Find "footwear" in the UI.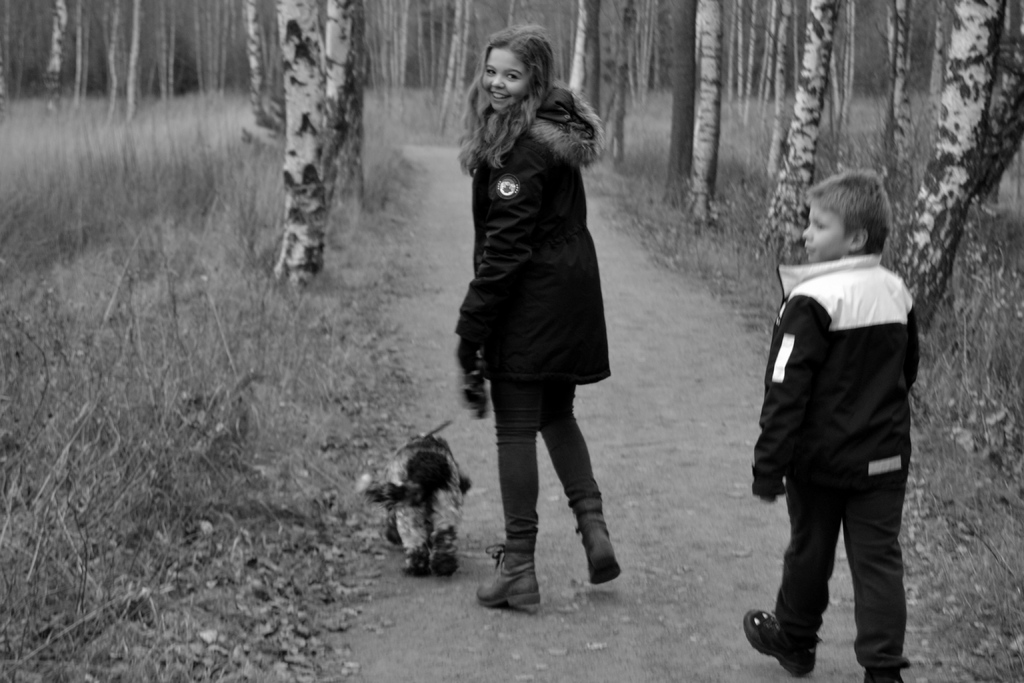
UI element at bbox=(742, 605, 817, 677).
